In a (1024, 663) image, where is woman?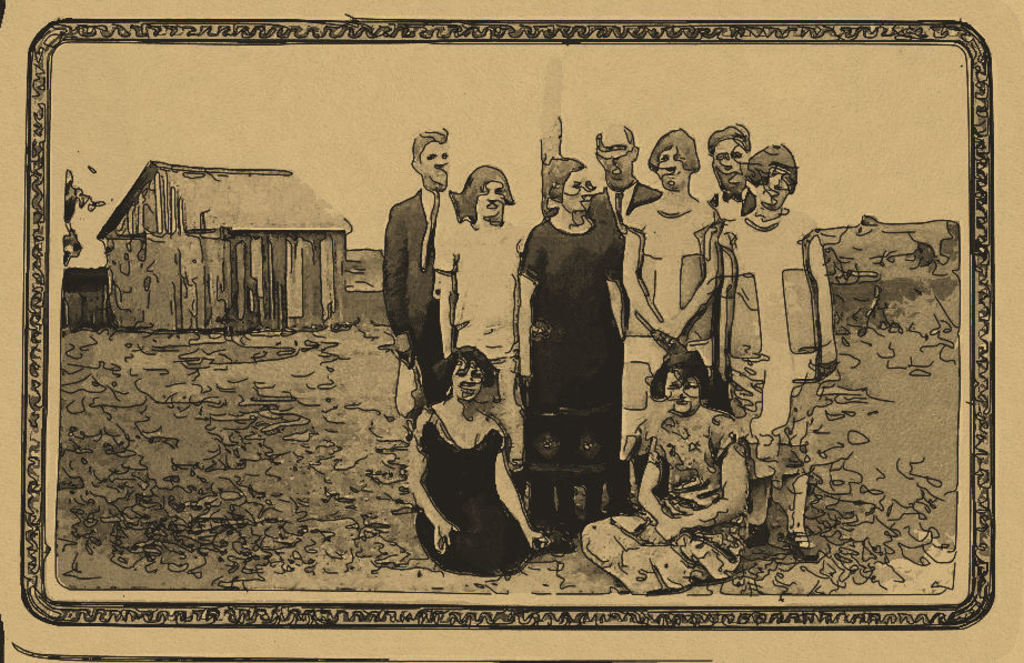
detection(430, 170, 530, 491).
